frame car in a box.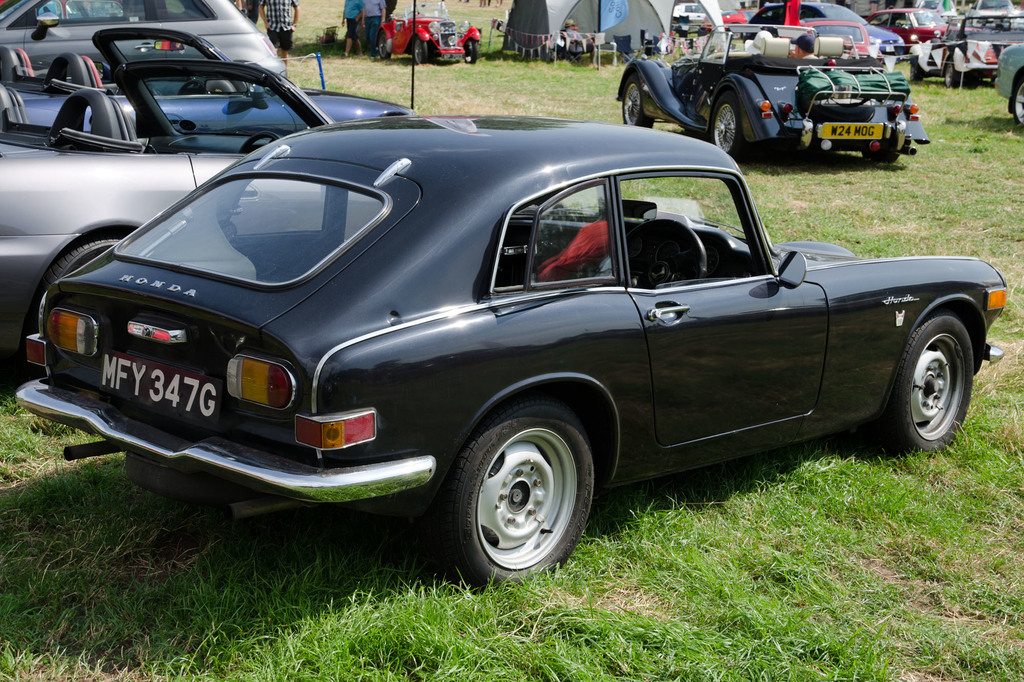
<region>0, 59, 383, 374</region>.
